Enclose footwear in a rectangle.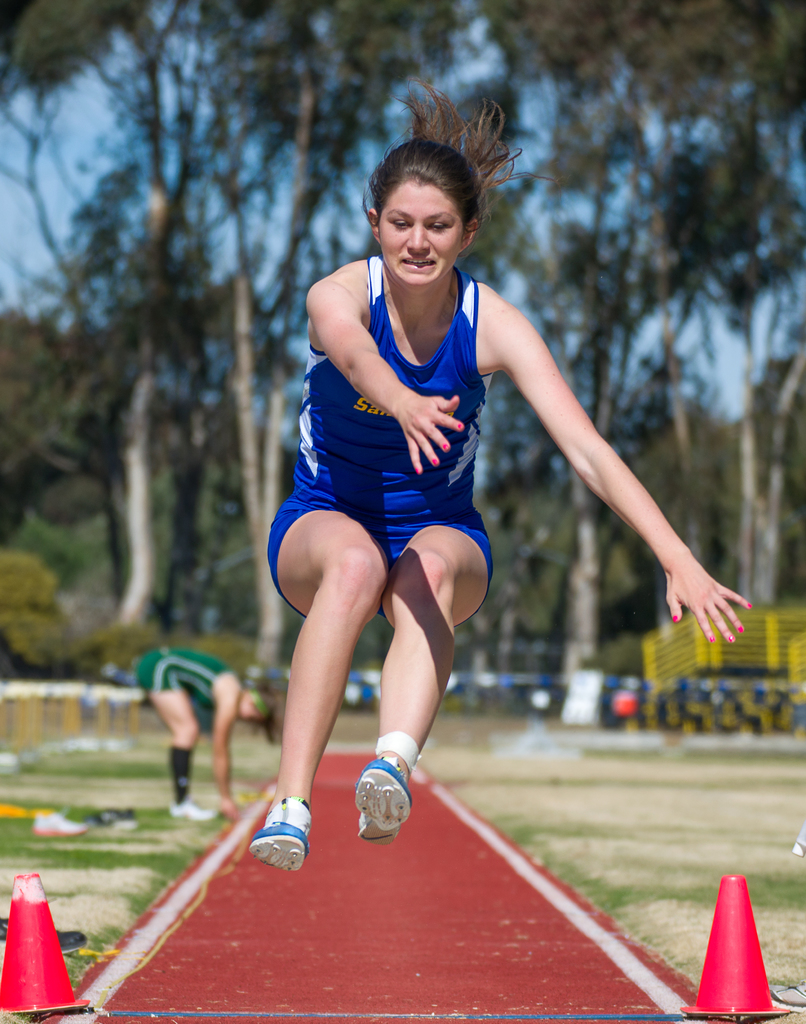
0 919 86 952.
